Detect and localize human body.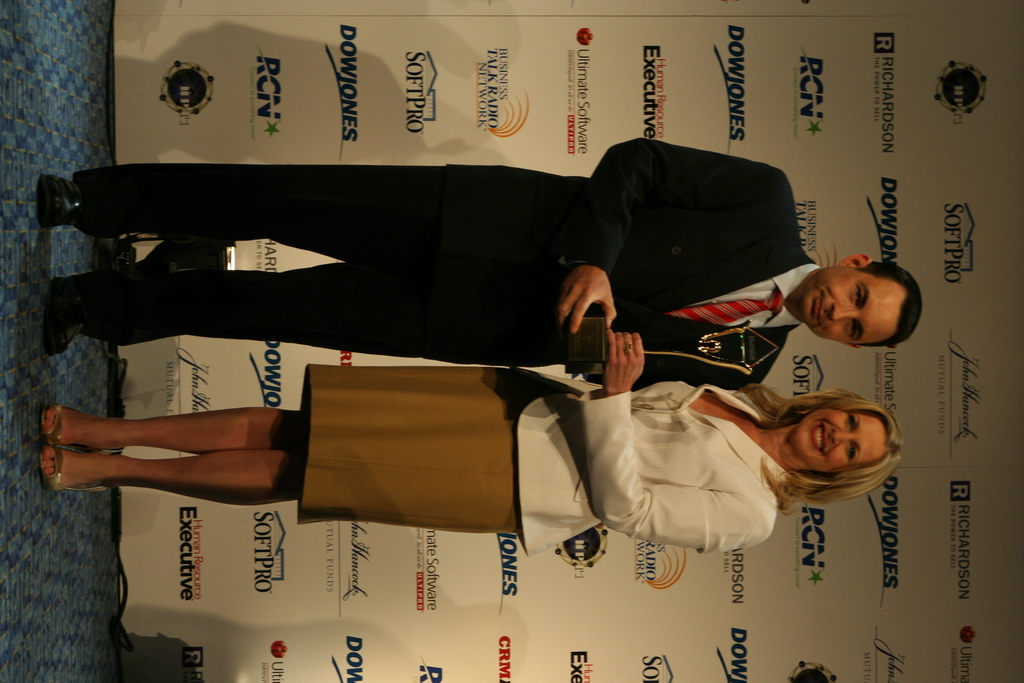
Localized at <region>36, 133, 922, 392</region>.
